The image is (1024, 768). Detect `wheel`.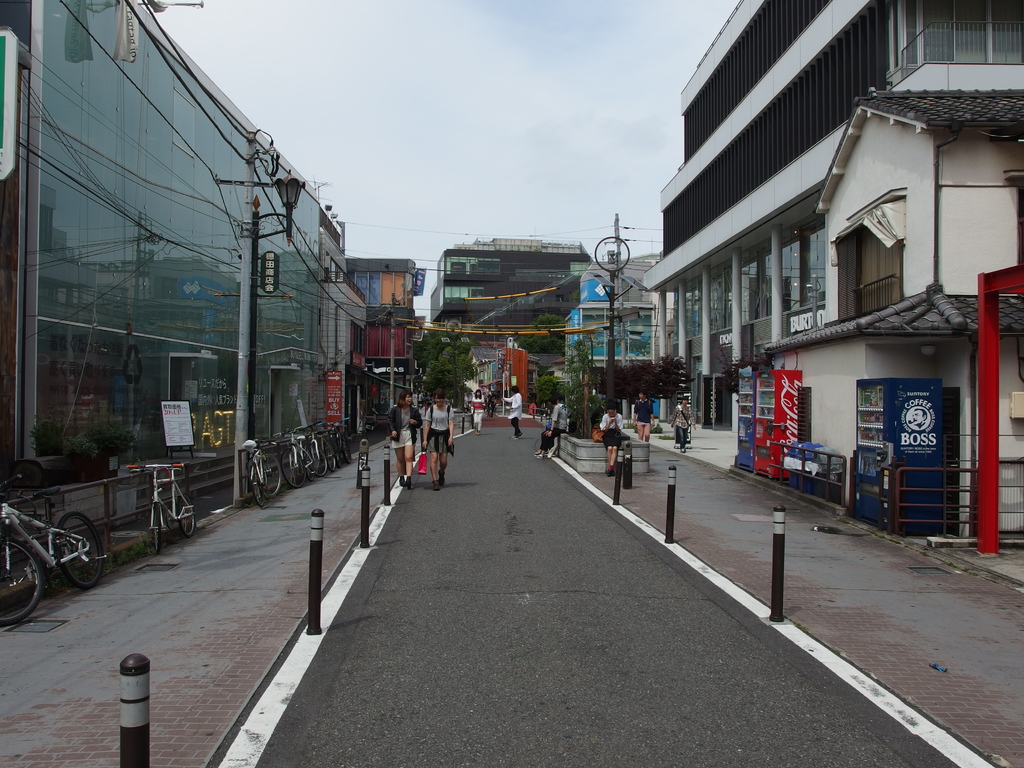
Detection: {"x1": 170, "y1": 492, "x2": 195, "y2": 538}.
